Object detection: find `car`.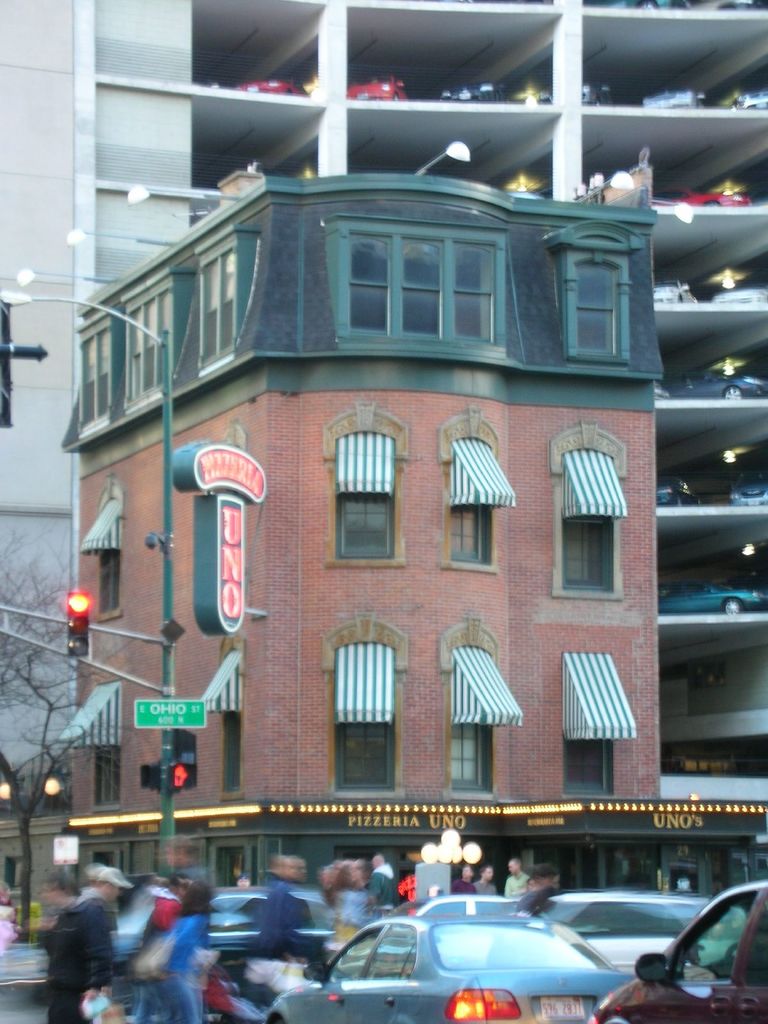
{"left": 260, "top": 920, "right": 630, "bottom": 1023}.
